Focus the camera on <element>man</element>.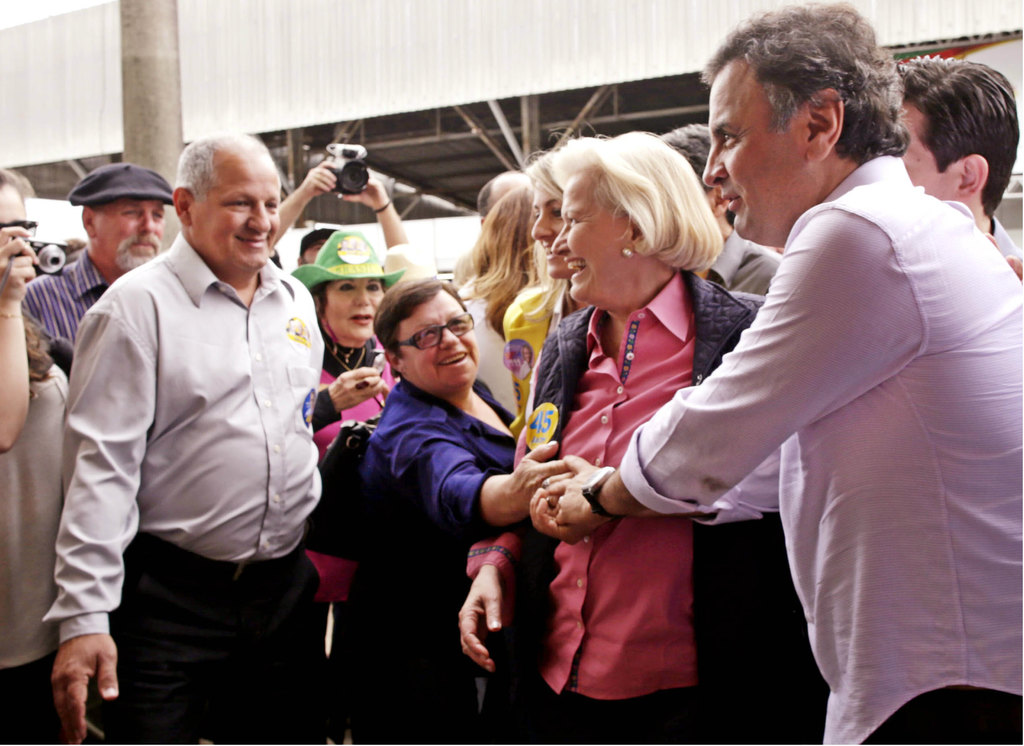
Focus region: [left=355, top=283, right=574, bottom=745].
